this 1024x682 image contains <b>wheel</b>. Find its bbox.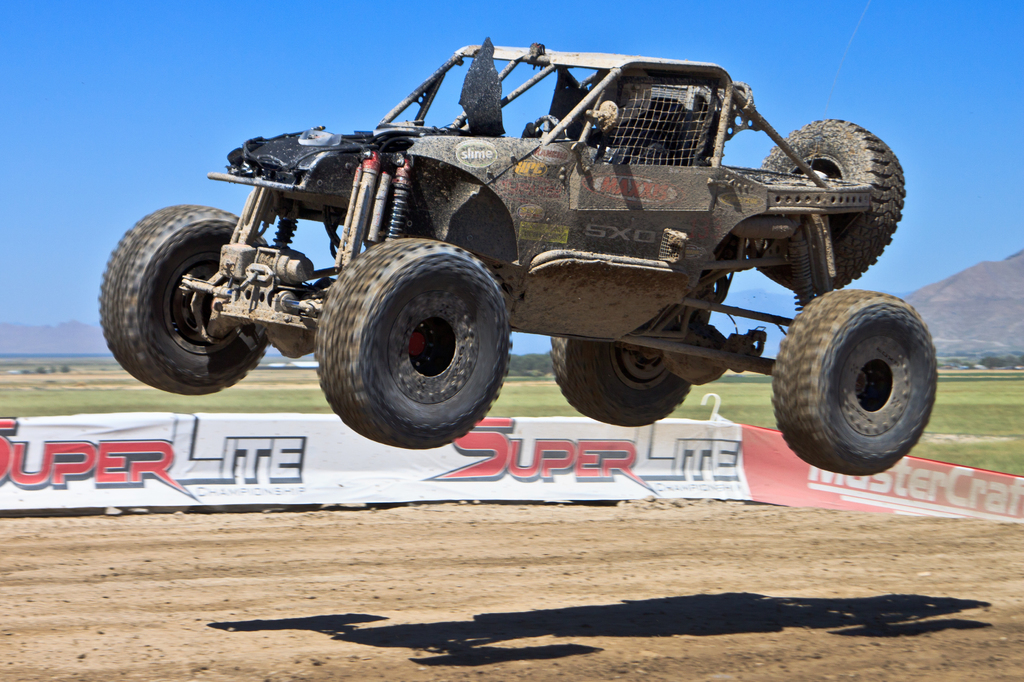
select_region(754, 115, 906, 303).
